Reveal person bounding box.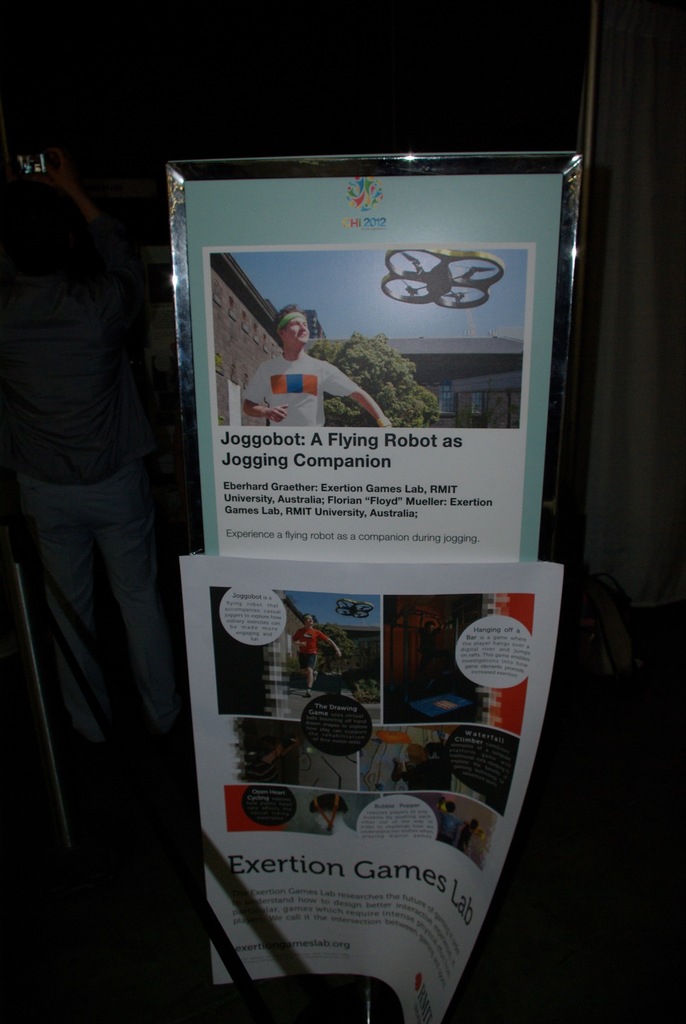
Revealed: bbox(241, 305, 389, 429).
